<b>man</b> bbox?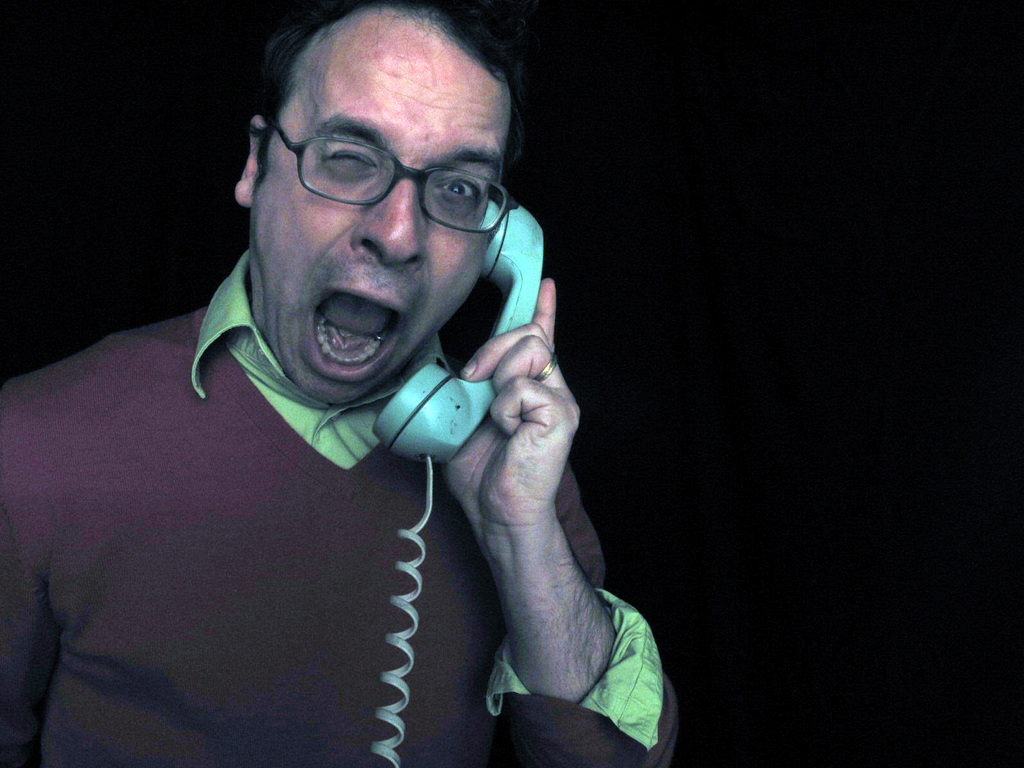
pyautogui.locateOnScreen(0, 1, 692, 767)
